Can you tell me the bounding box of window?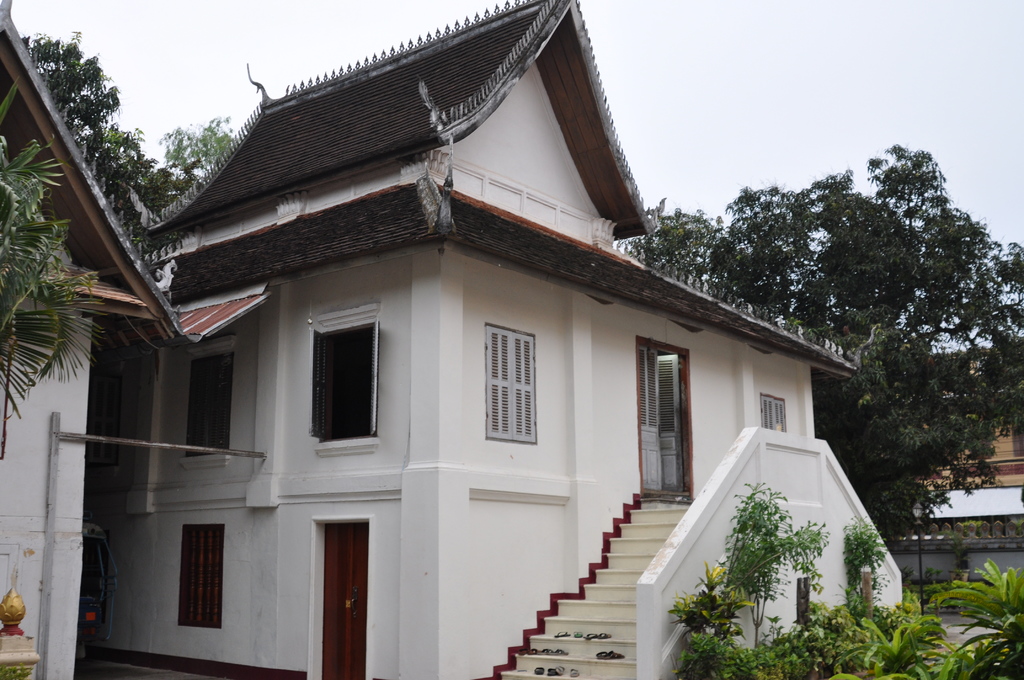
<box>485,324,536,443</box>.
